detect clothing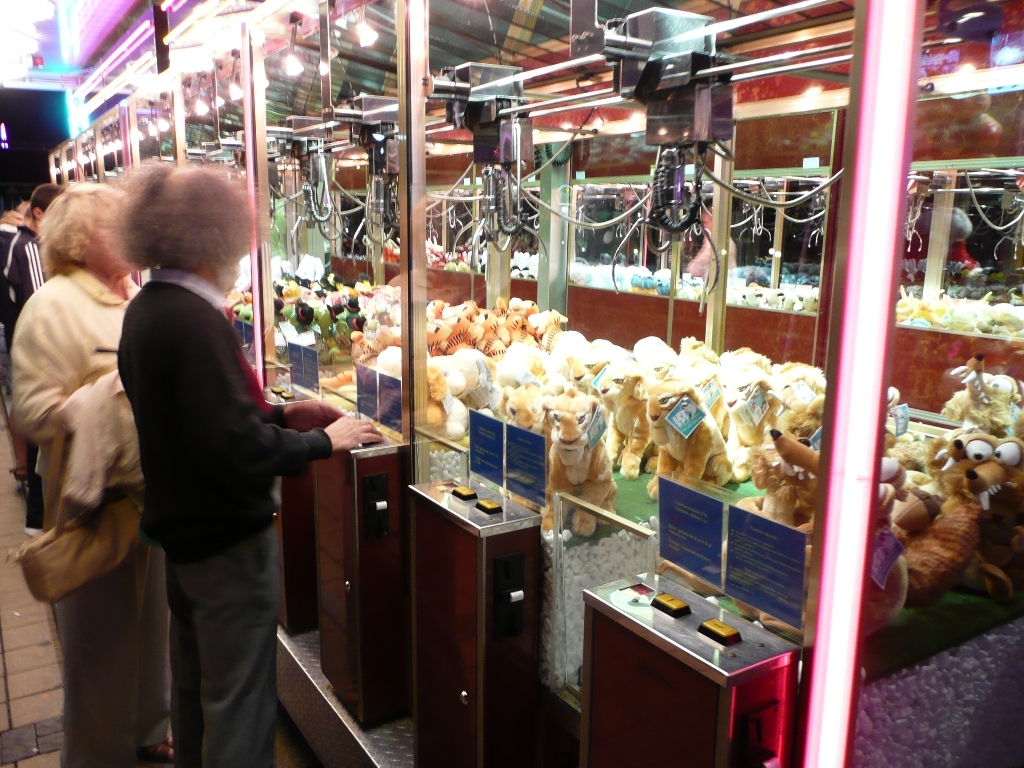
bbox=(101, 226, 329, 735)
